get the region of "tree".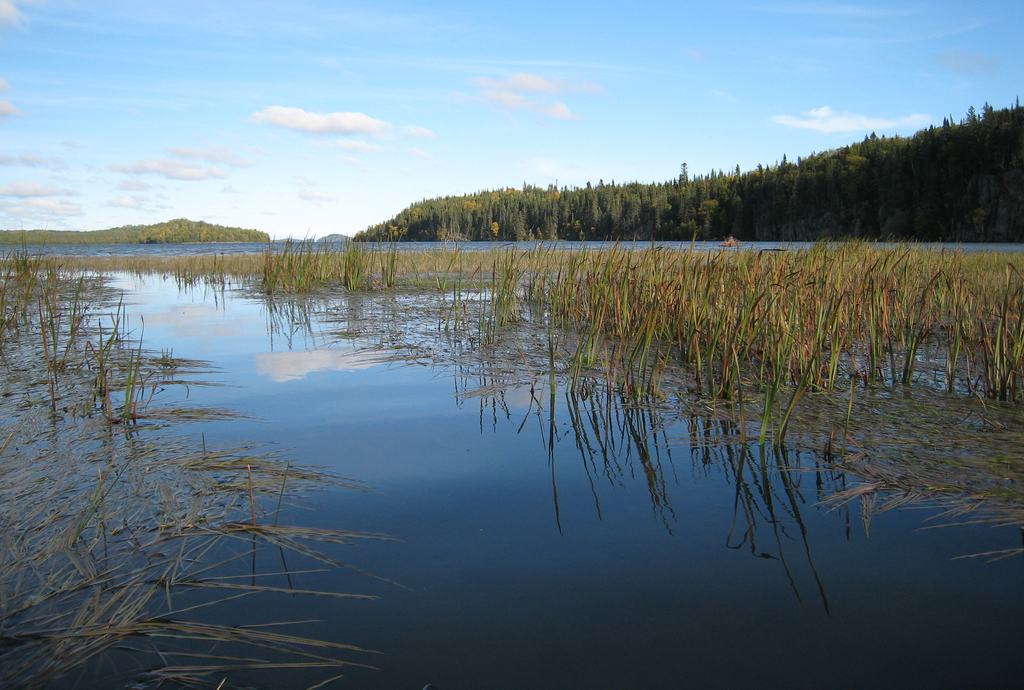
<region>899, 131, 927, 209</region>.
